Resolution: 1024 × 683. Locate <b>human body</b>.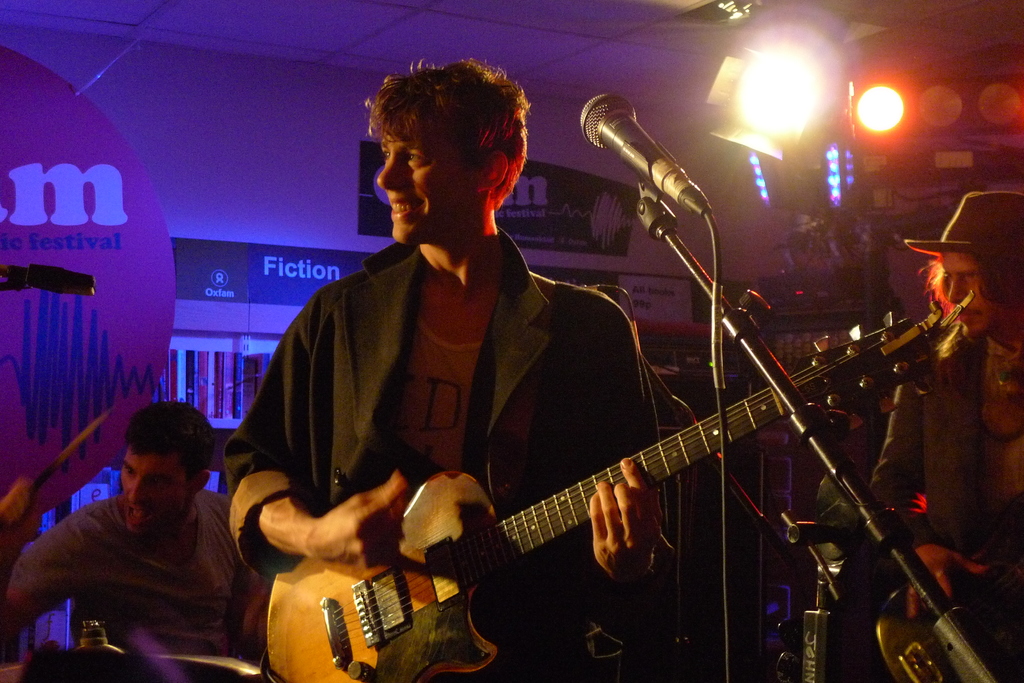
865:196:1023:682.
